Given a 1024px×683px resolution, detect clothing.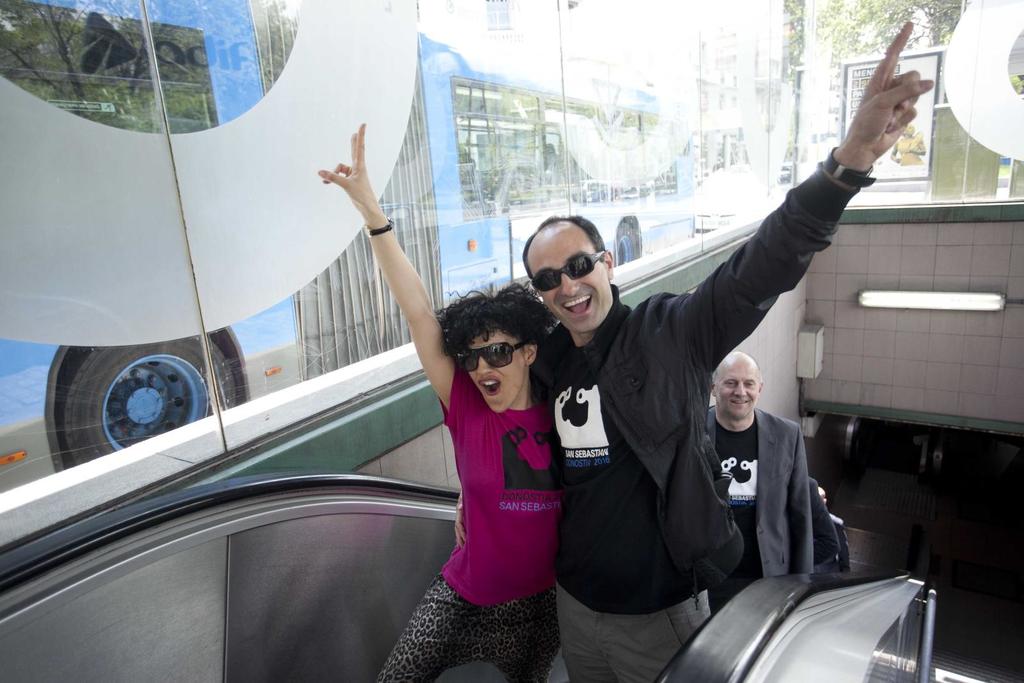
box(546, 126, 858, 682).
